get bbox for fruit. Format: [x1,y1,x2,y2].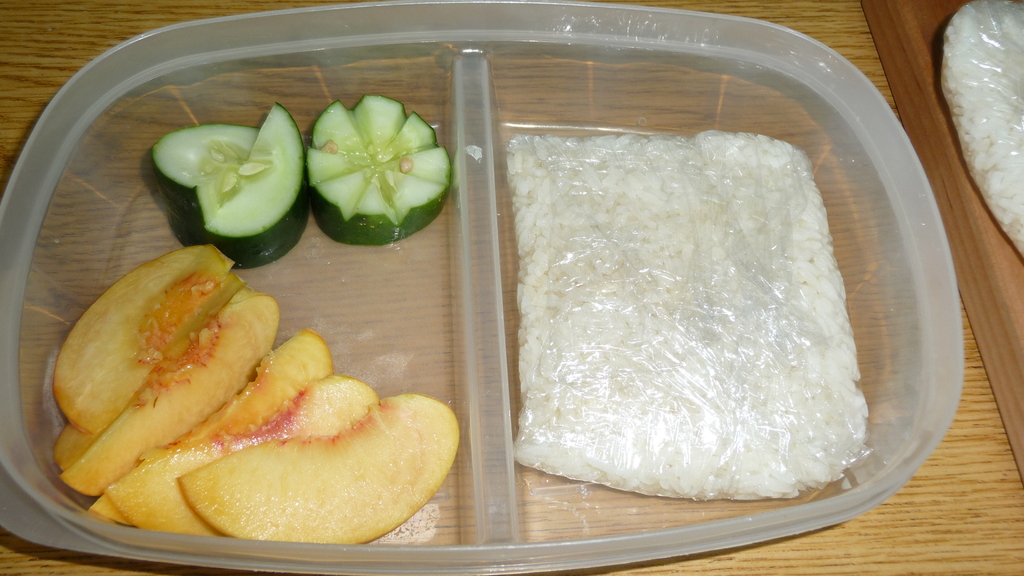
[178,393,461,546].
